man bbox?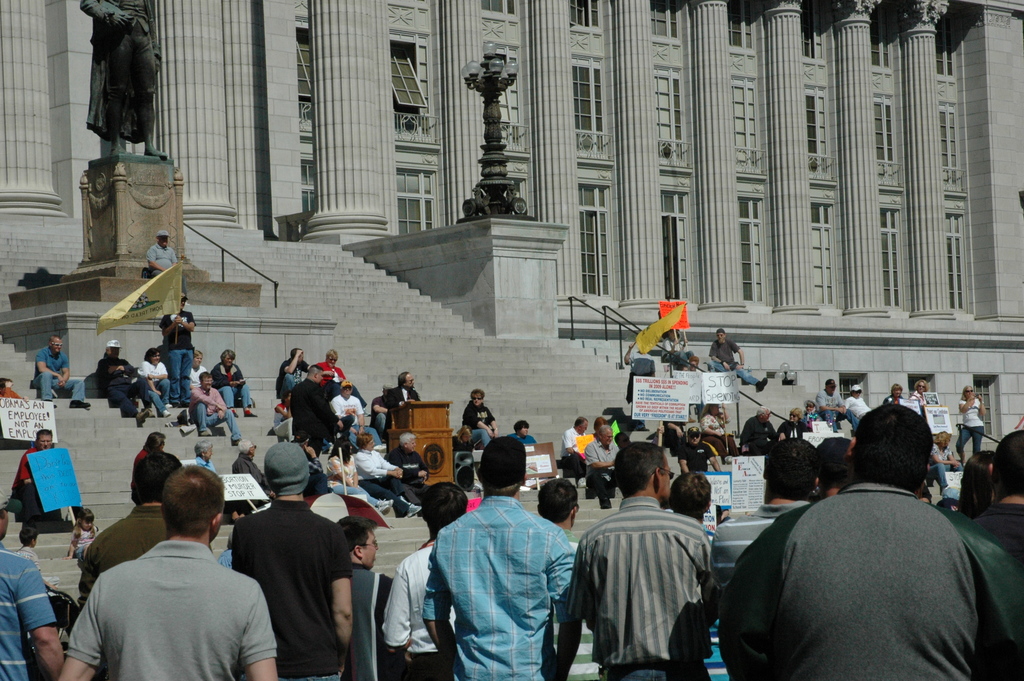
bbox=(459, 389, 500, 444)
